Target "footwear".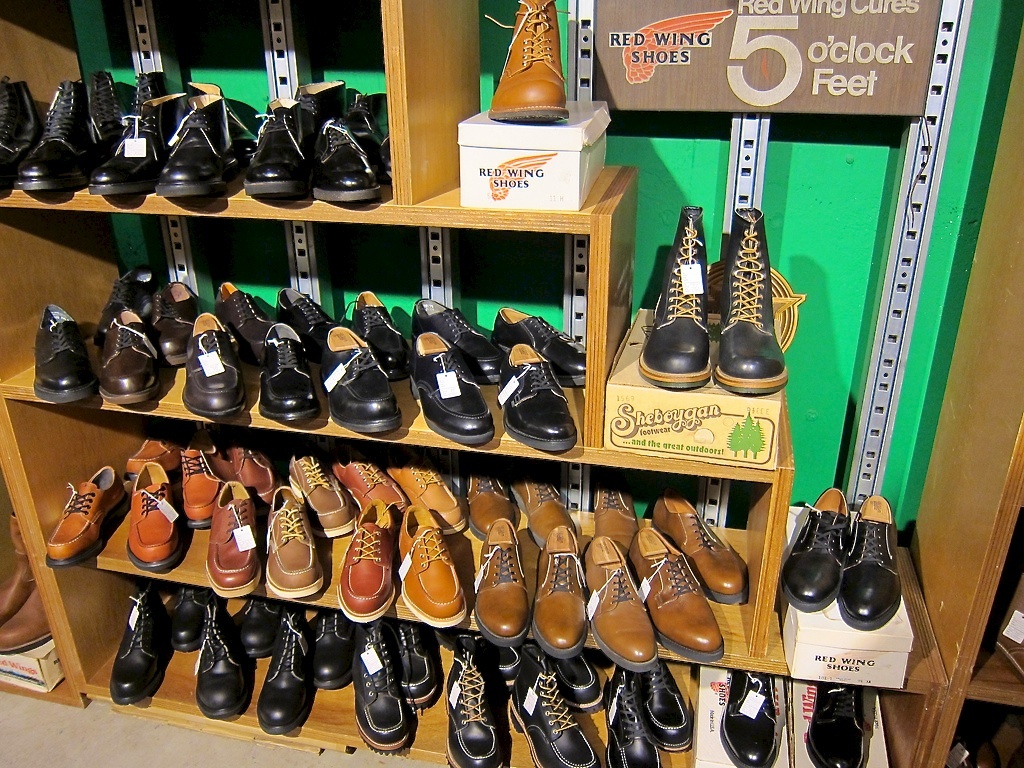
Target region: (x1=715, y1=203, x2=789, y2=397).
